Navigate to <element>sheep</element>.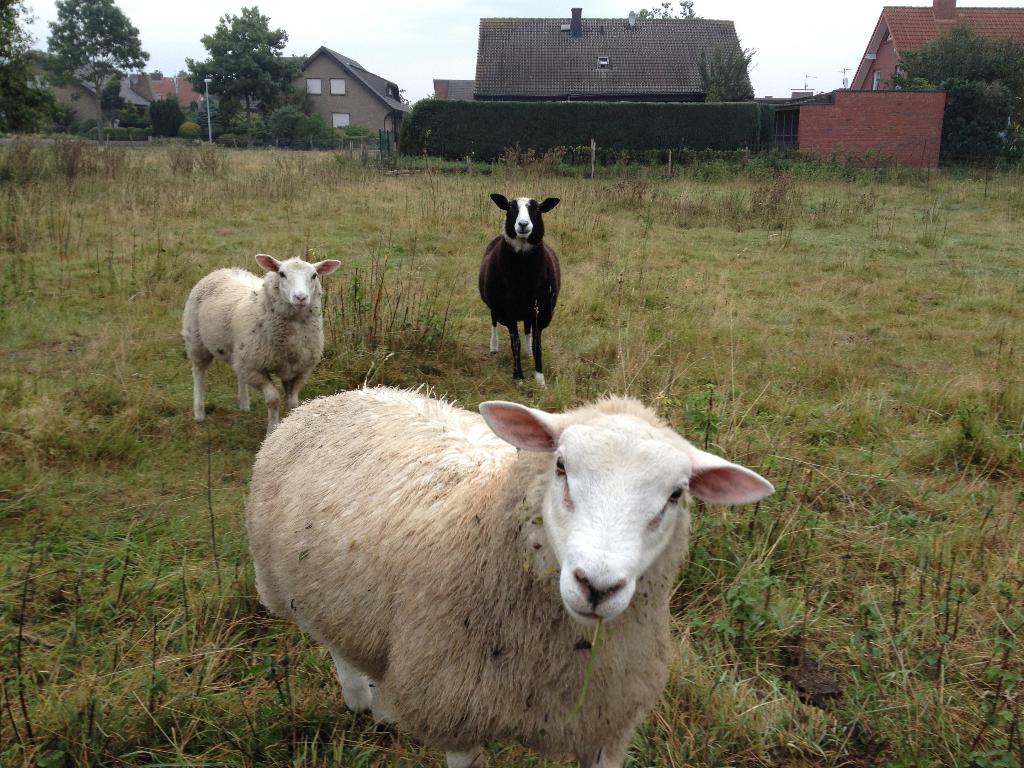
Navigation target: bbox=(476, 196, 563, 387).
